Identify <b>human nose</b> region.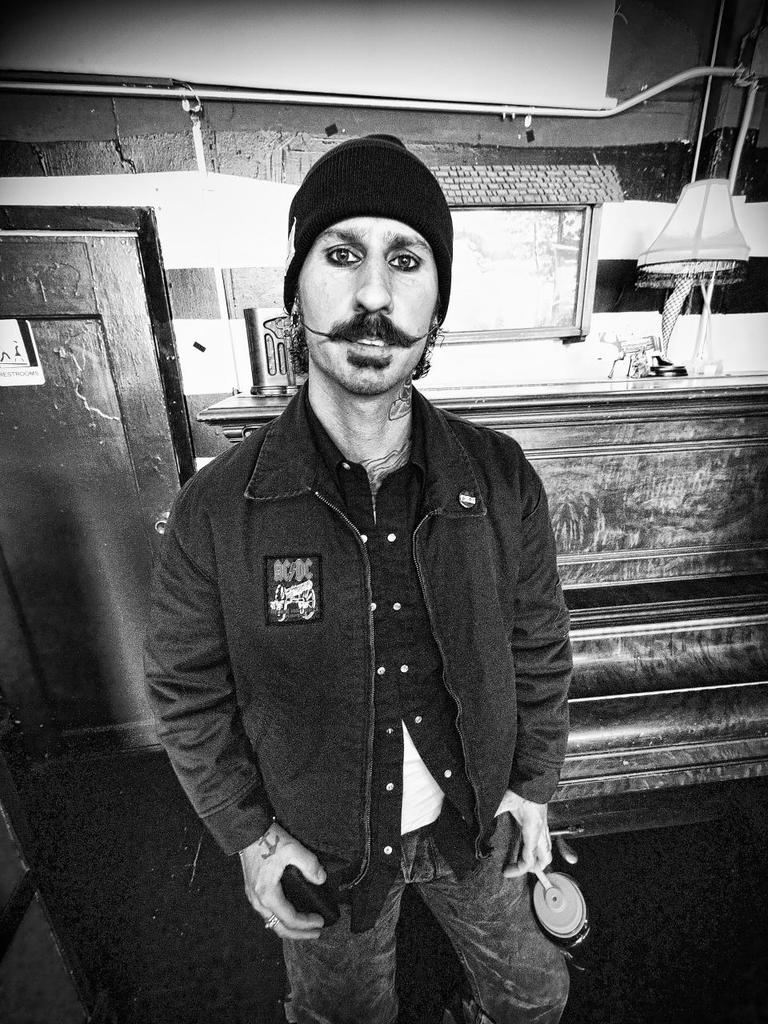
Region: (left=358, top=251, right=394, bottom=313).
